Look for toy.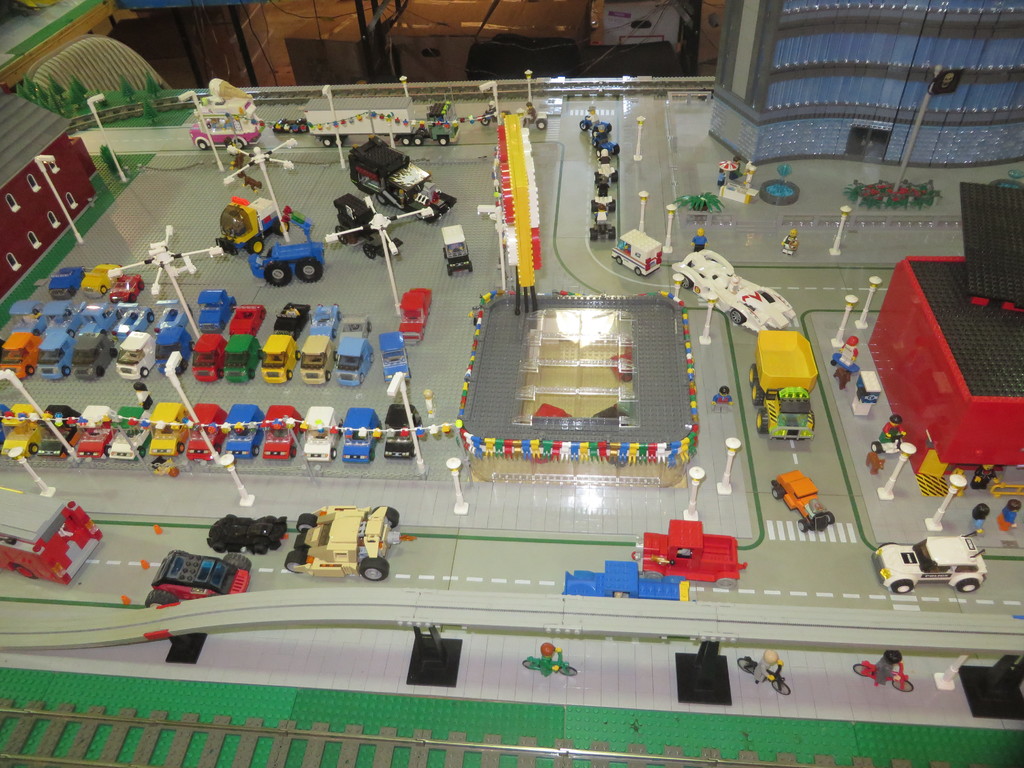
Found: {"x1": 81, "y1": 262, "x2": 123, "y2": 294}.
